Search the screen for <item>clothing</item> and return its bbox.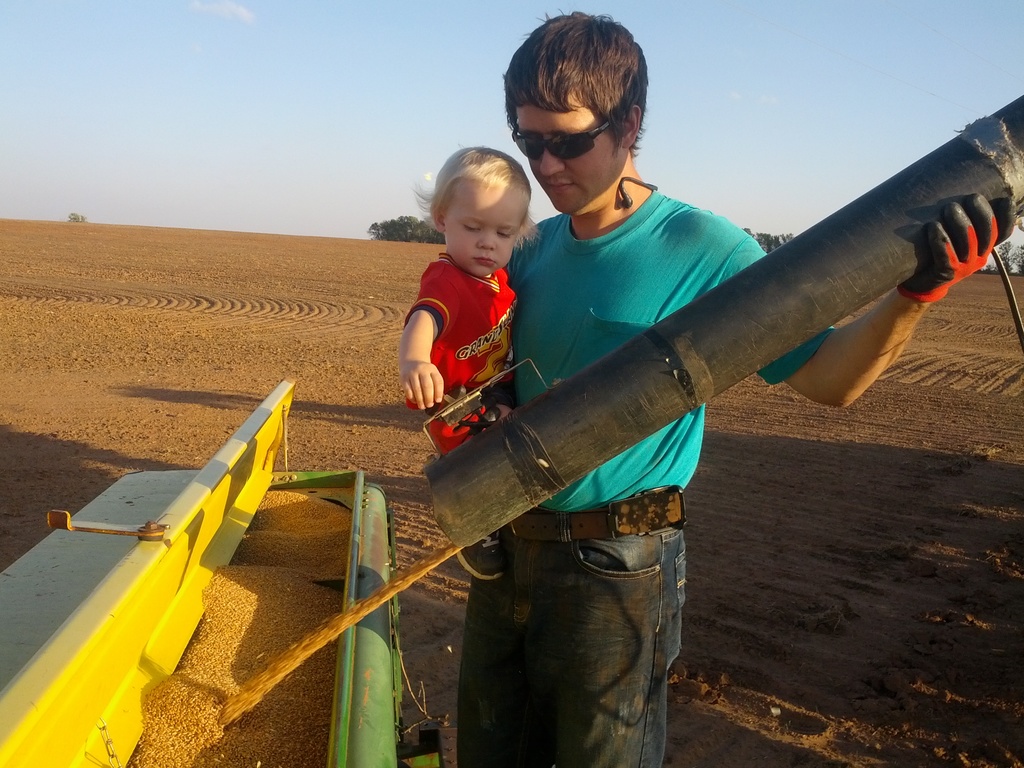
Found: <box>455,527,687,765</box>.
